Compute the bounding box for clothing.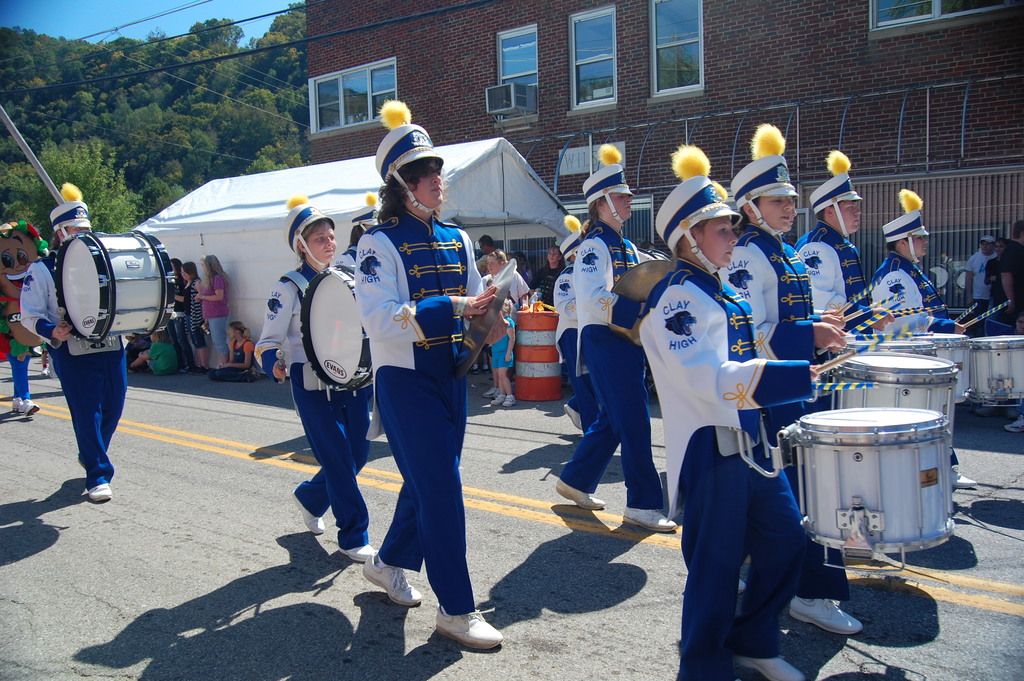
(x1=858, y1=237, x2=957, y2=350).
